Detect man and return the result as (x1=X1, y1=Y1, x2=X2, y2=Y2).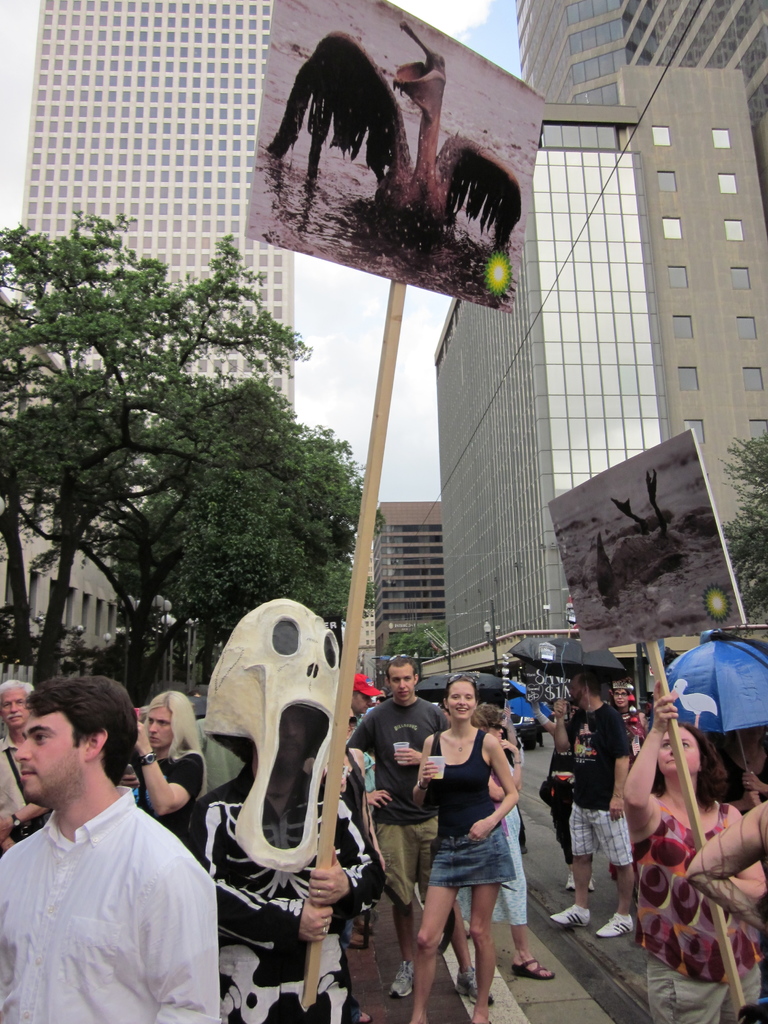
(x1=0, y1=678, x2=52, y2=854).
